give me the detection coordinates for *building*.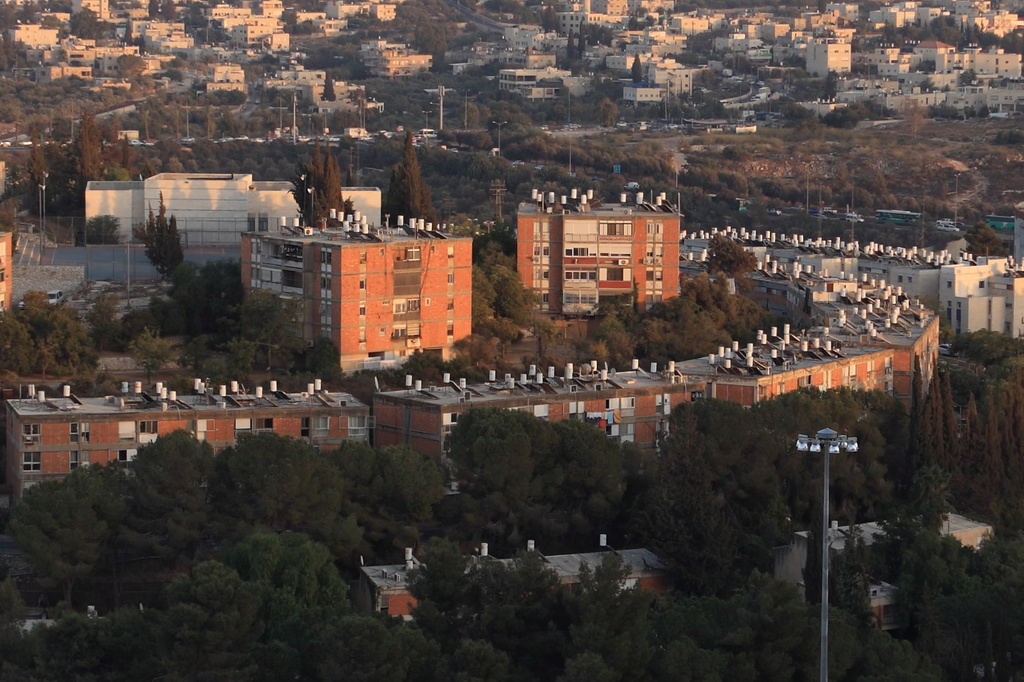
(514,180,686,332).
